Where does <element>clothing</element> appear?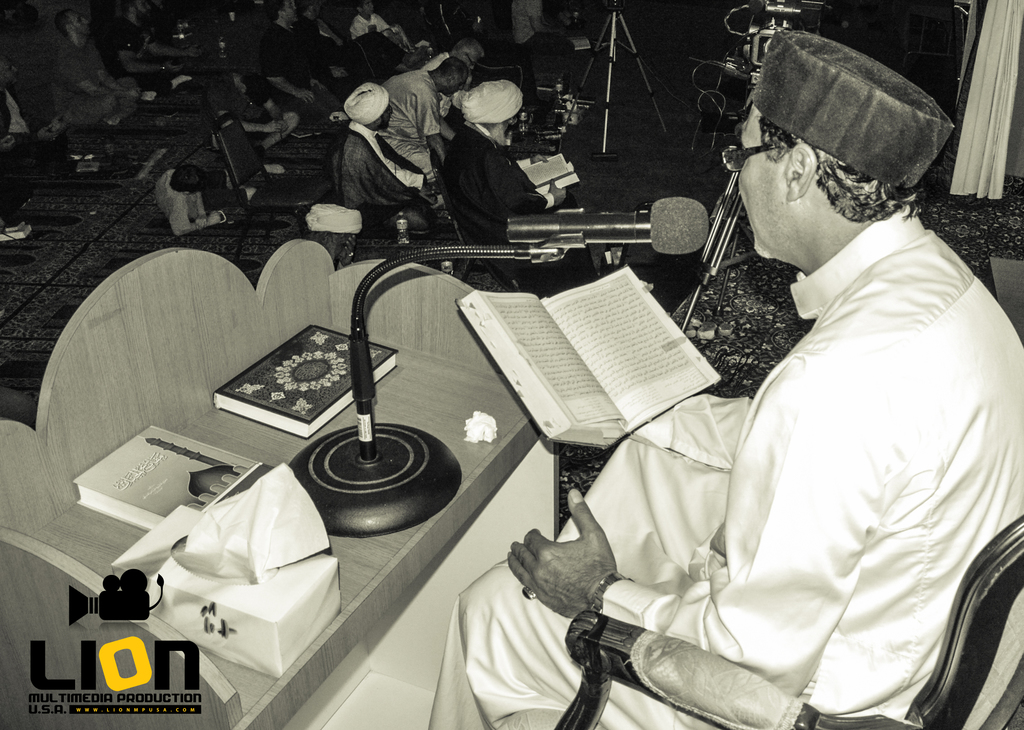
Appears at locate(358, 47, 454, 195).
